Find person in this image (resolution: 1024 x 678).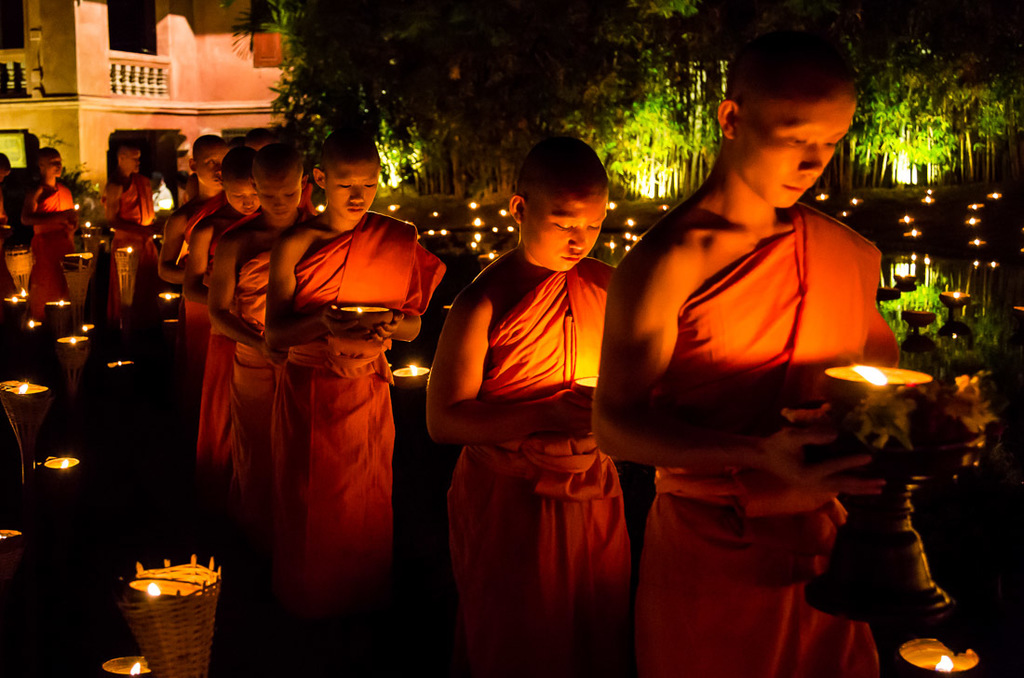
pyautogui.locateOnScreen(157, 129, 230, 387).
